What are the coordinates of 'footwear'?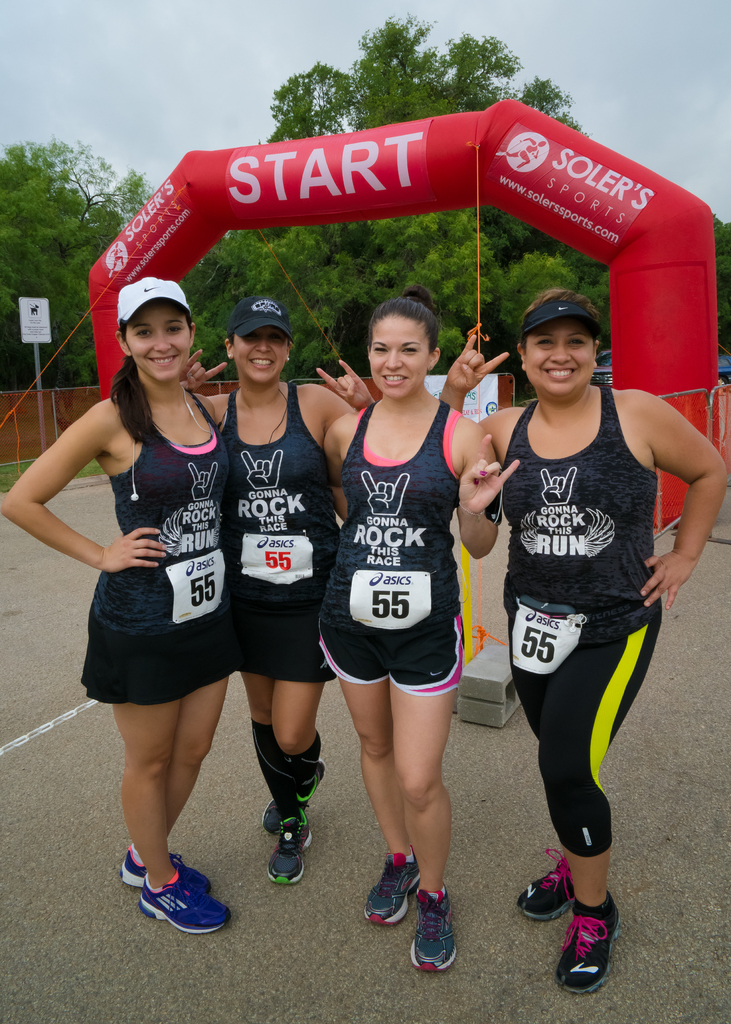
{"left": 269, "top": 798, "right": 316, "bottom": 891}.
